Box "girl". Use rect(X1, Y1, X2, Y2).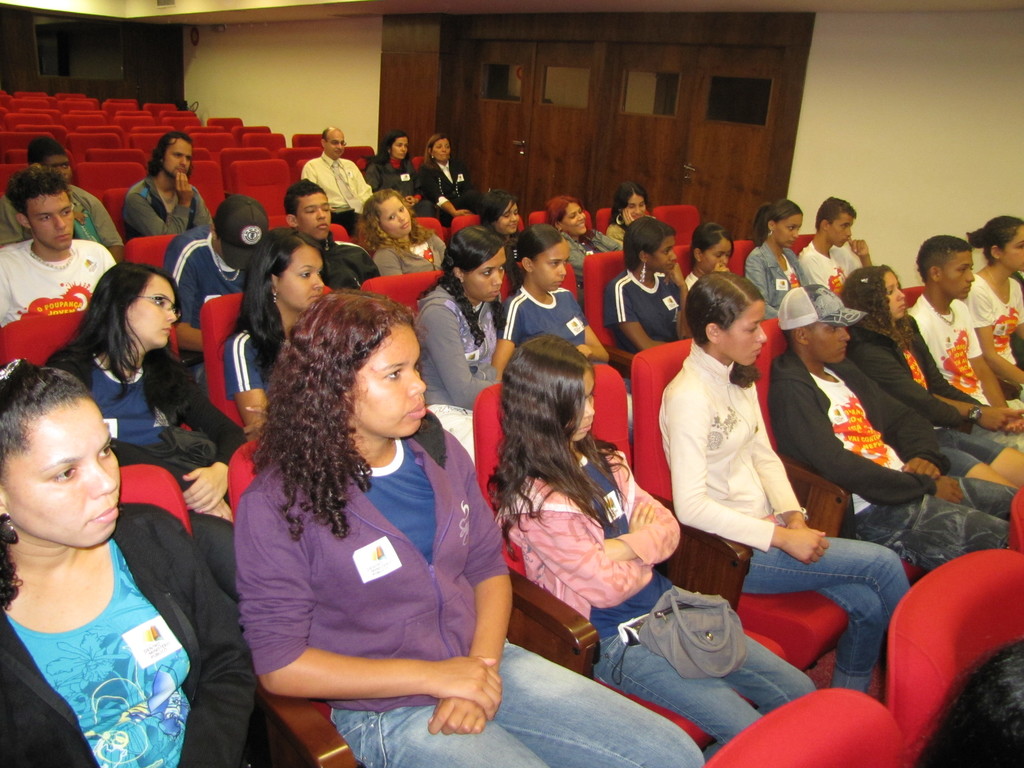
rect(219, 222, 326, 438).
